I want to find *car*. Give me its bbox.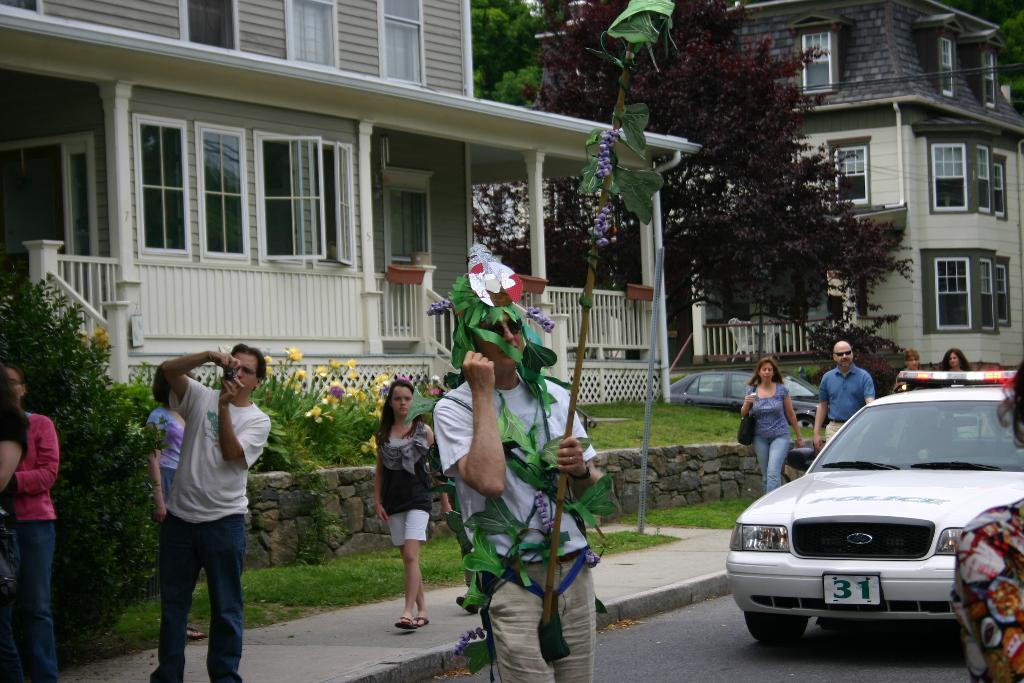
l=655, t=366, r=822, b=425.
